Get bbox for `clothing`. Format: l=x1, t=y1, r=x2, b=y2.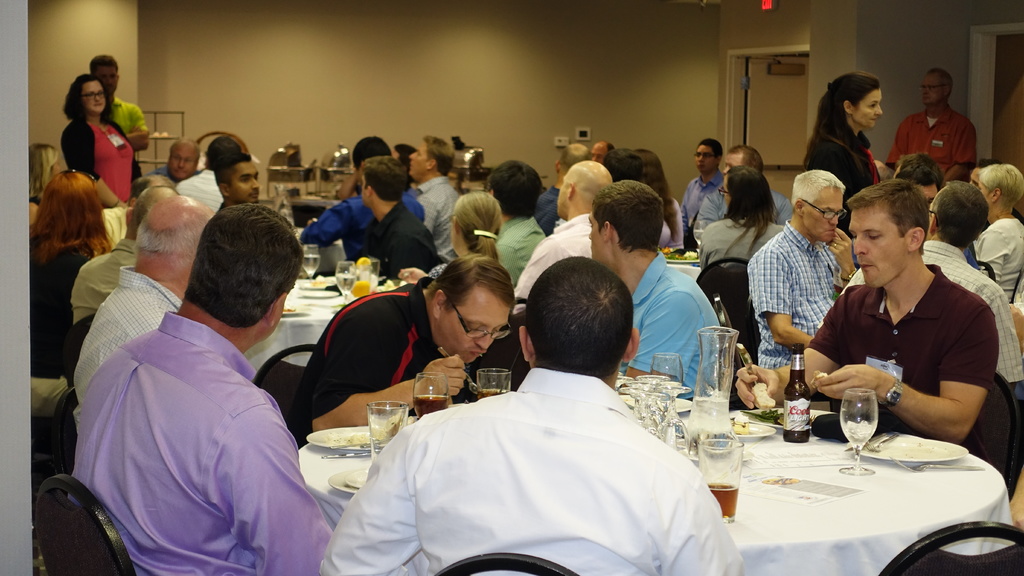
l=303, t=197, r=428, b=262.
